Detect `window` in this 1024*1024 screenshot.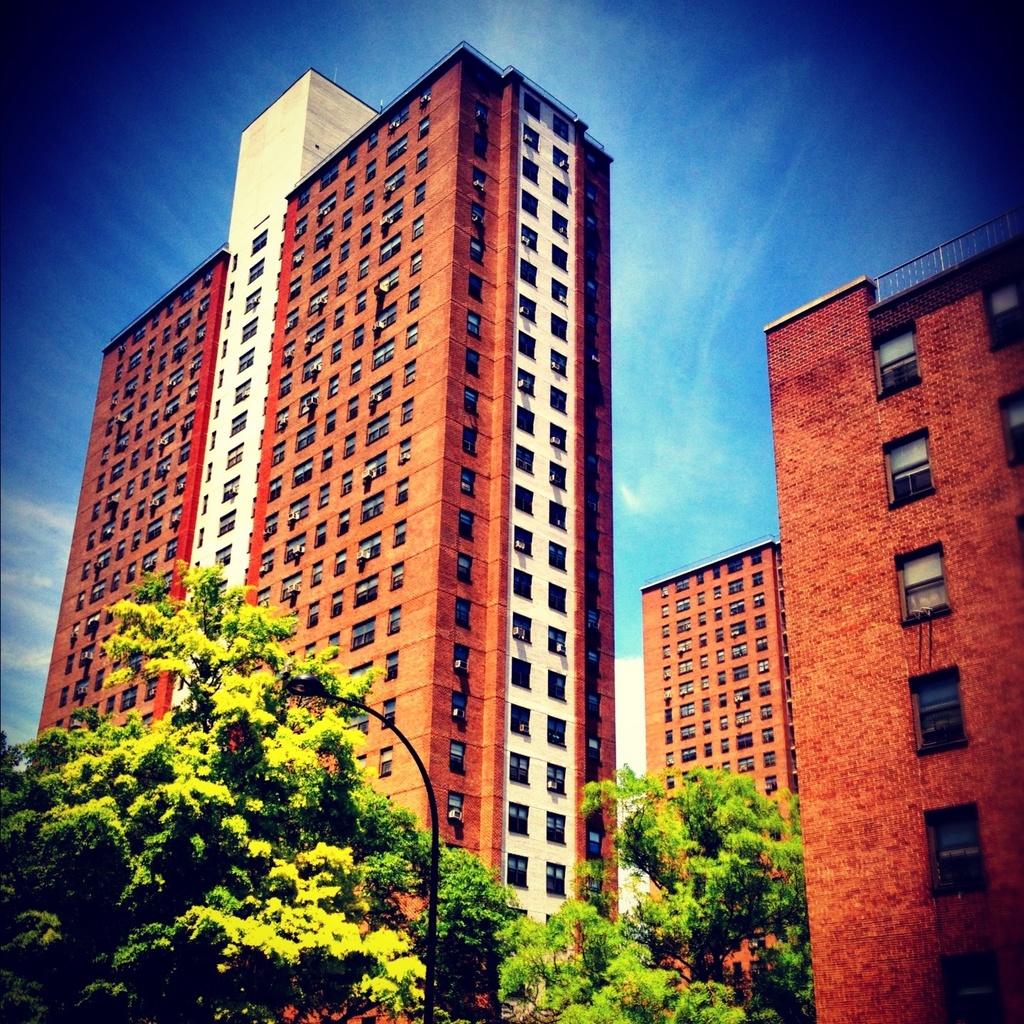
Detection: l=83, t=559, r=90, b=579.
